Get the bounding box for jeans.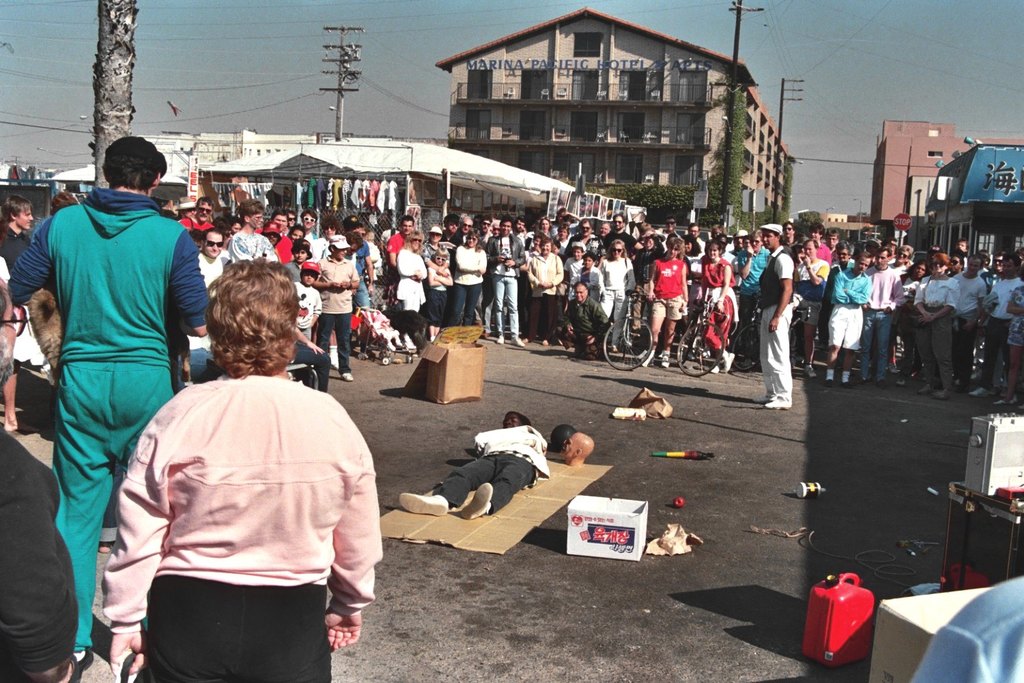
[859, 307, 894, 382].
